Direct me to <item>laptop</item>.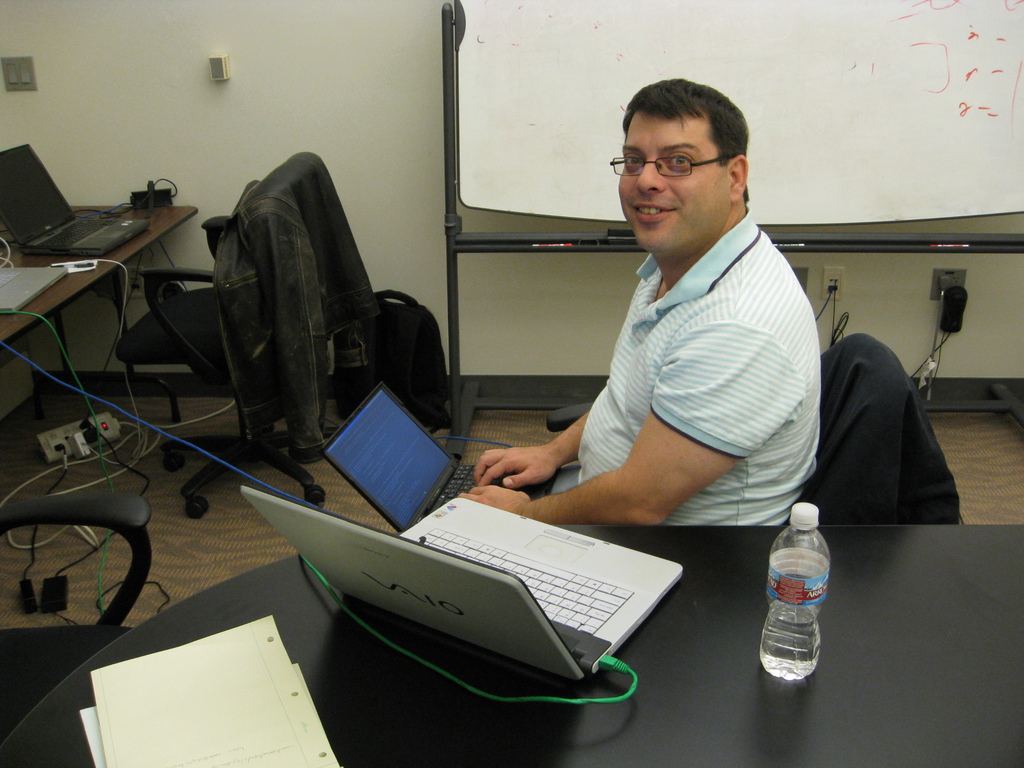
Direction: crop(12, 141, 141, 259).
